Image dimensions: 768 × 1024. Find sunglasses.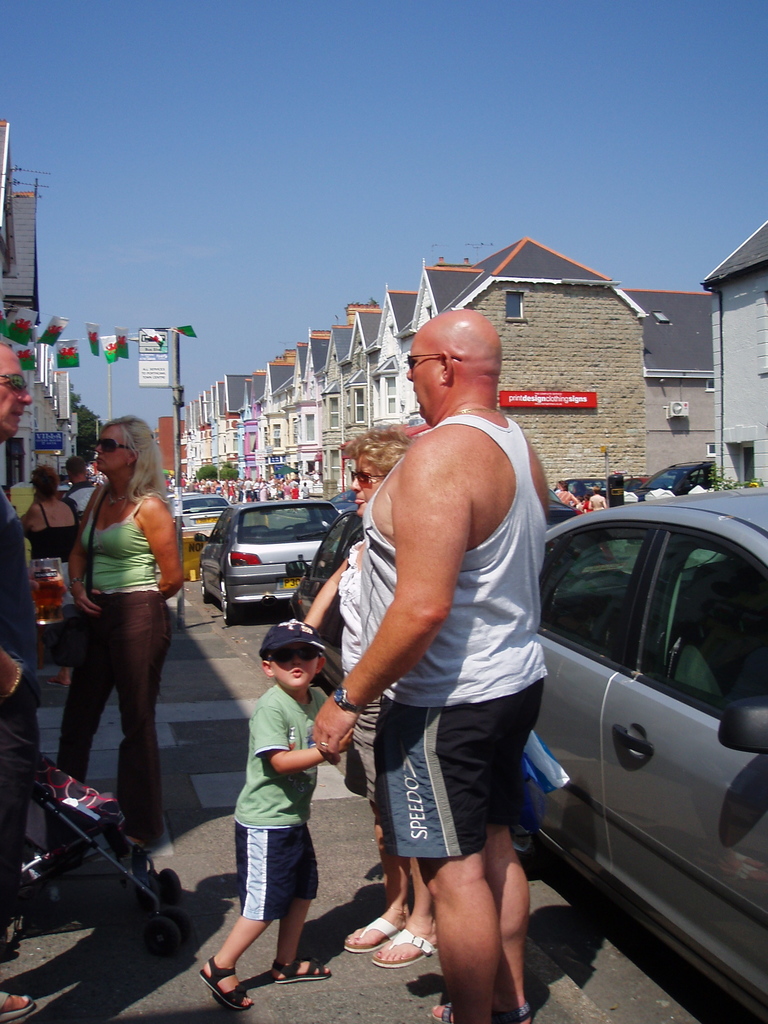
crop(269, 653, 322, 660).
